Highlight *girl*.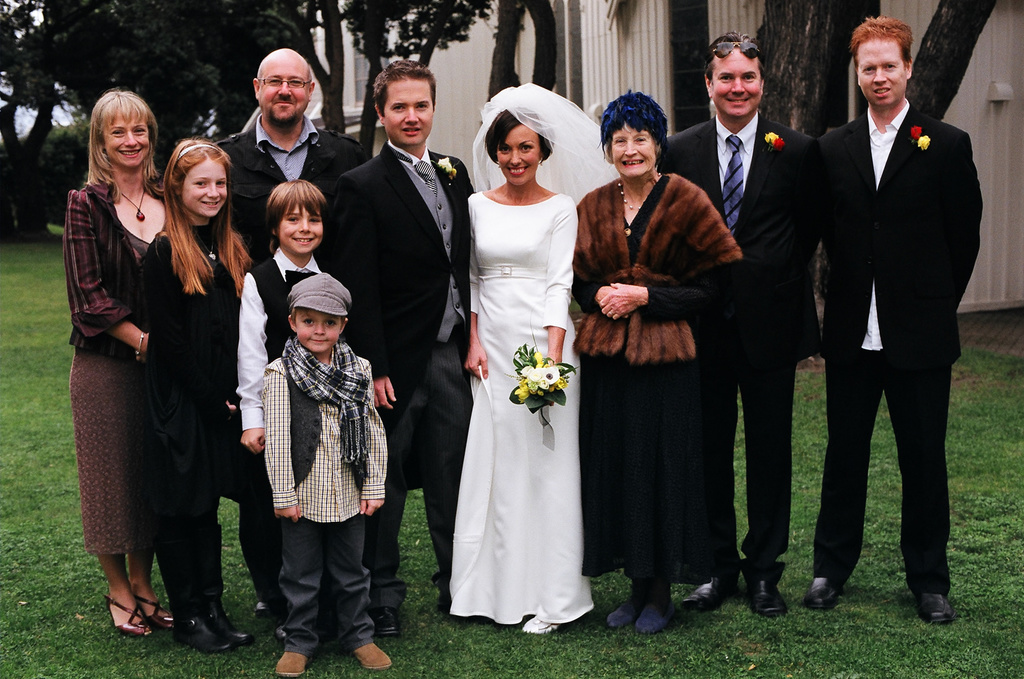
Highlighted region: (66, 89, 170, 634).
